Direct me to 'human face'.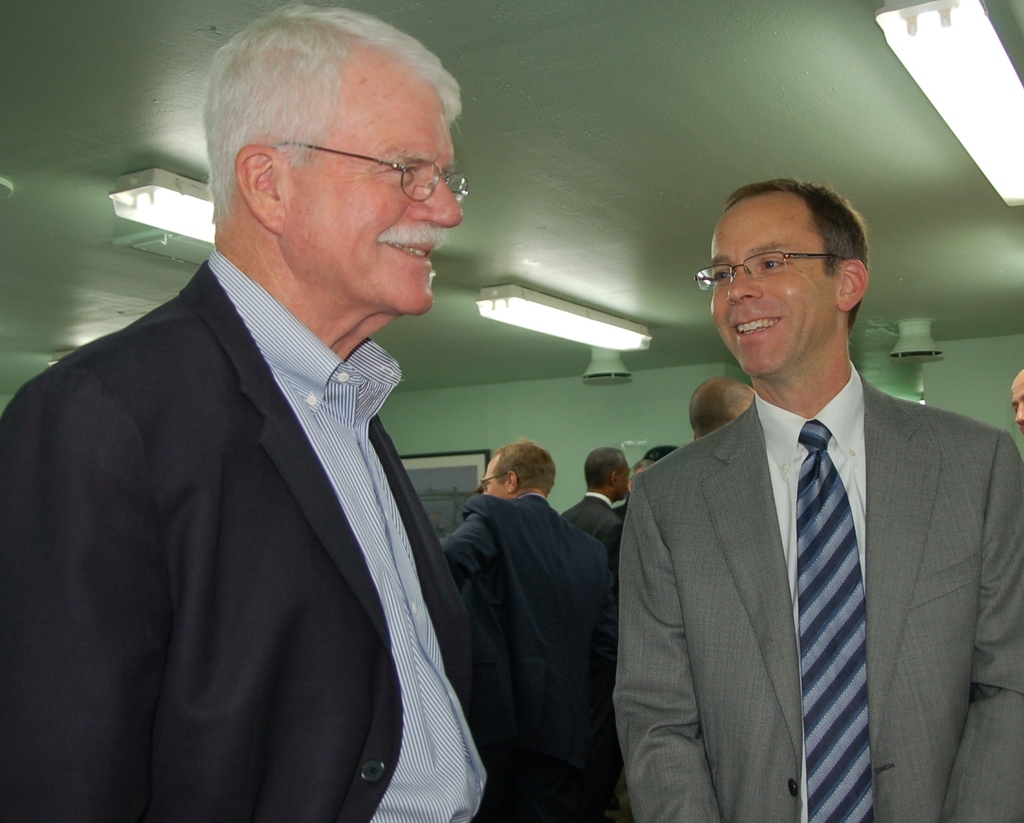
Direction: [1012,375,1023,429].
